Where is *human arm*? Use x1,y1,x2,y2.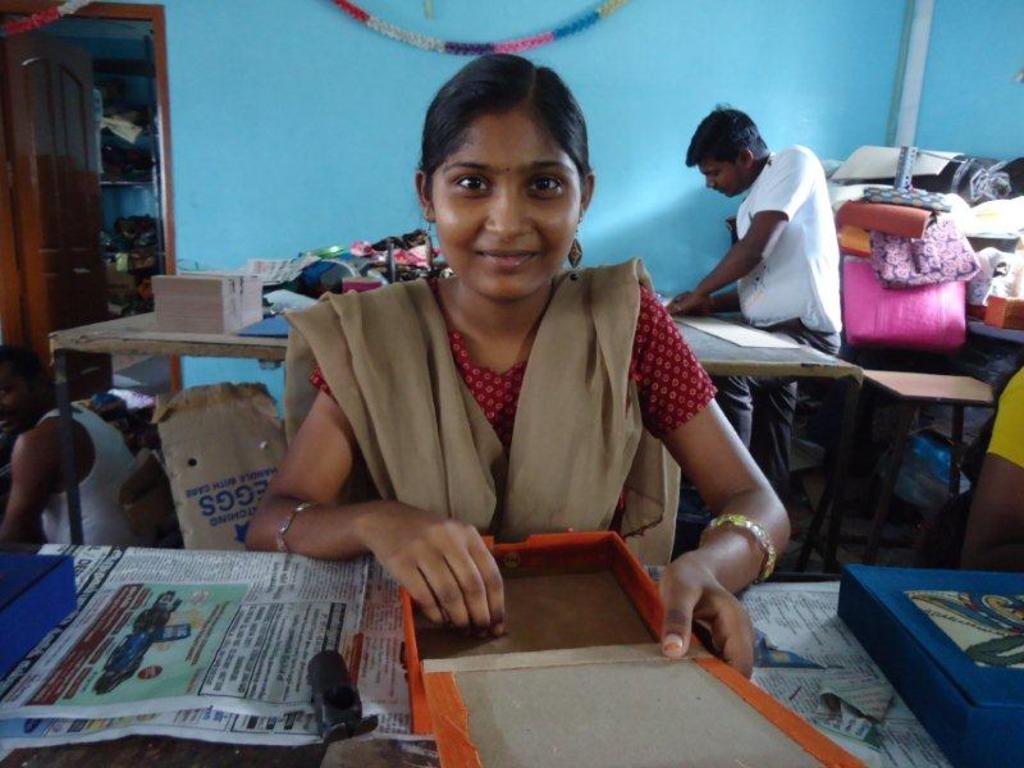
956,370,1023,573.
